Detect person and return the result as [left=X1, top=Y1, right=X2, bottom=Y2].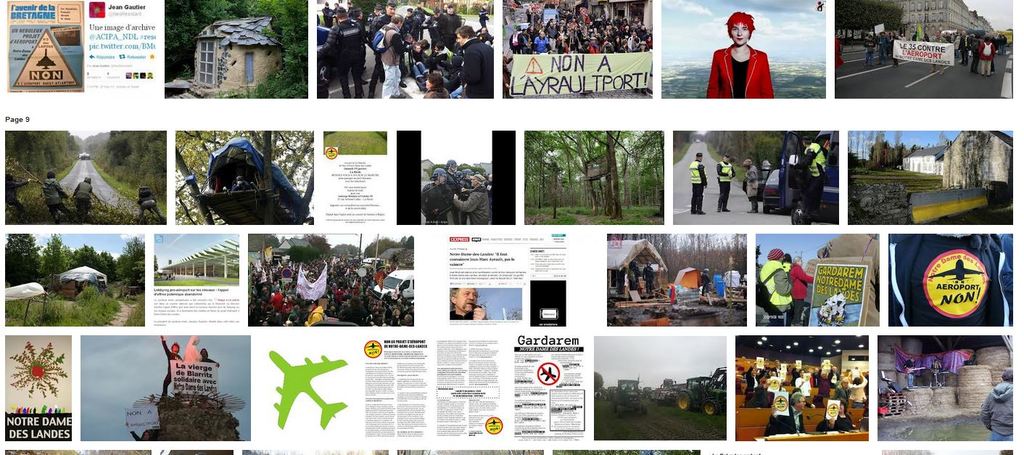
[left=424, top=7, right=448, bottom=47].
